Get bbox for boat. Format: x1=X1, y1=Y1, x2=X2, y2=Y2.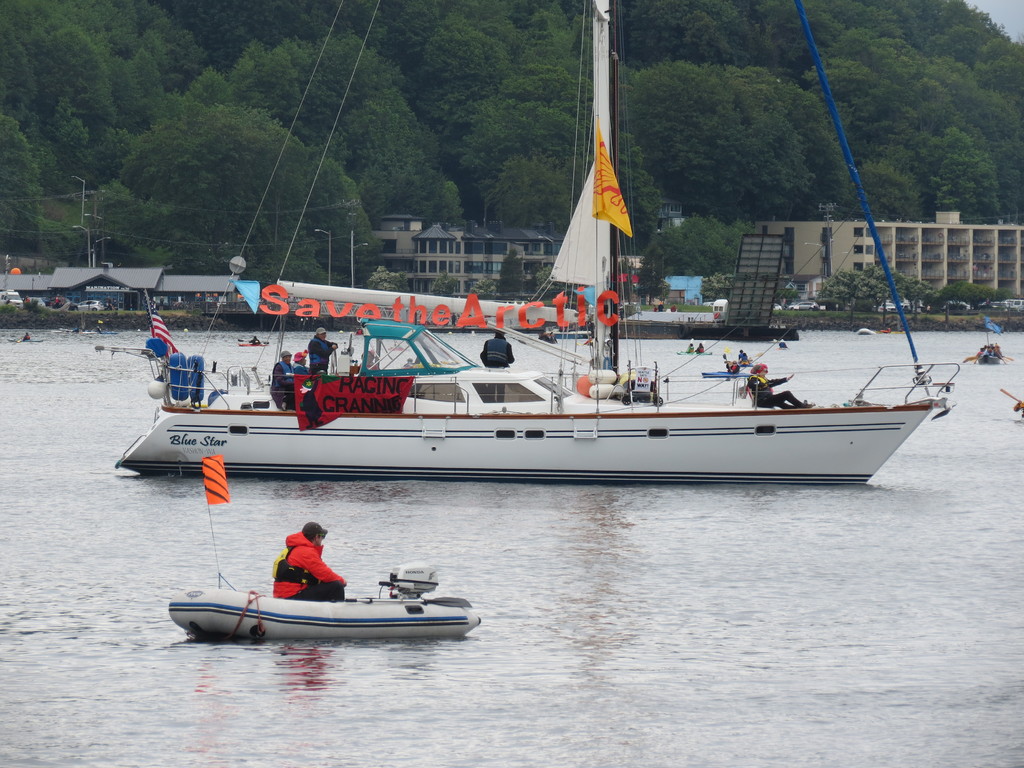
x1=166, y1=560, x2=480, y2=644.
